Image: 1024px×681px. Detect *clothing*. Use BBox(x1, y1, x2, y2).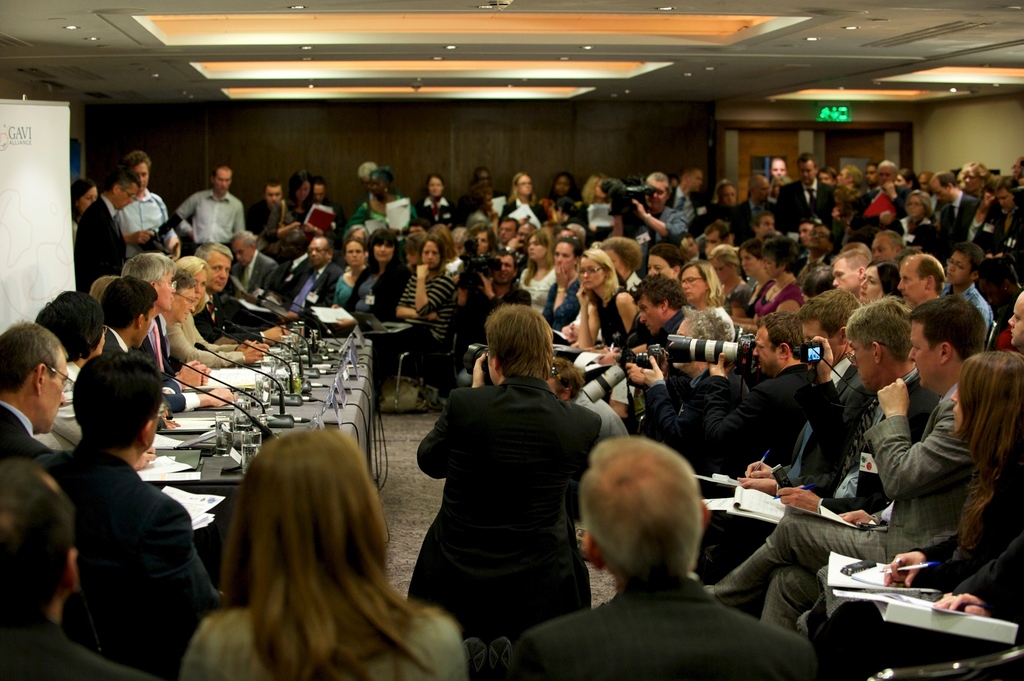
BBox(119, 187, 172, 262).
